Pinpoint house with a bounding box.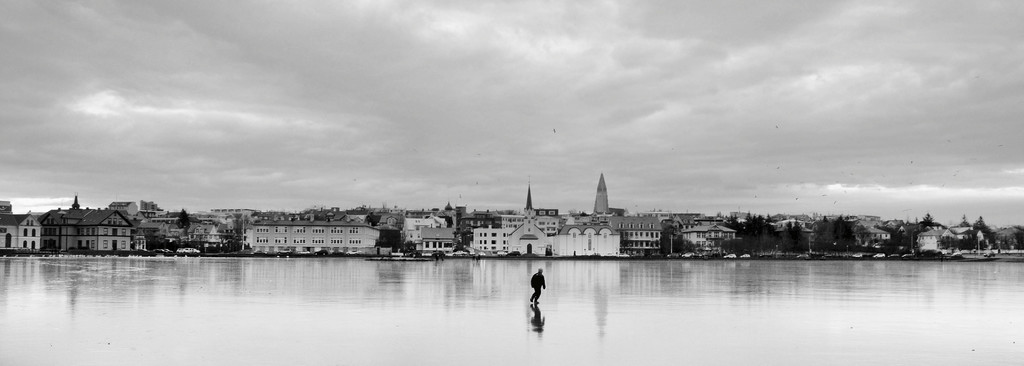
region(0, 211, 42, 253).
